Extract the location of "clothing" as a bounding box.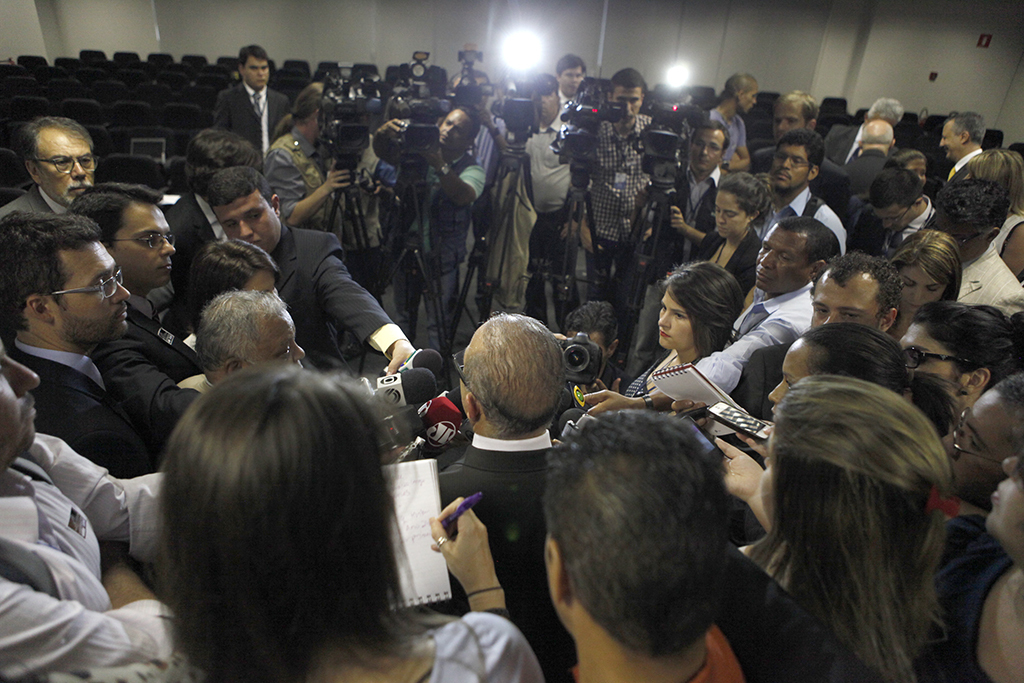
select_region(418, 157, 480, 336).
